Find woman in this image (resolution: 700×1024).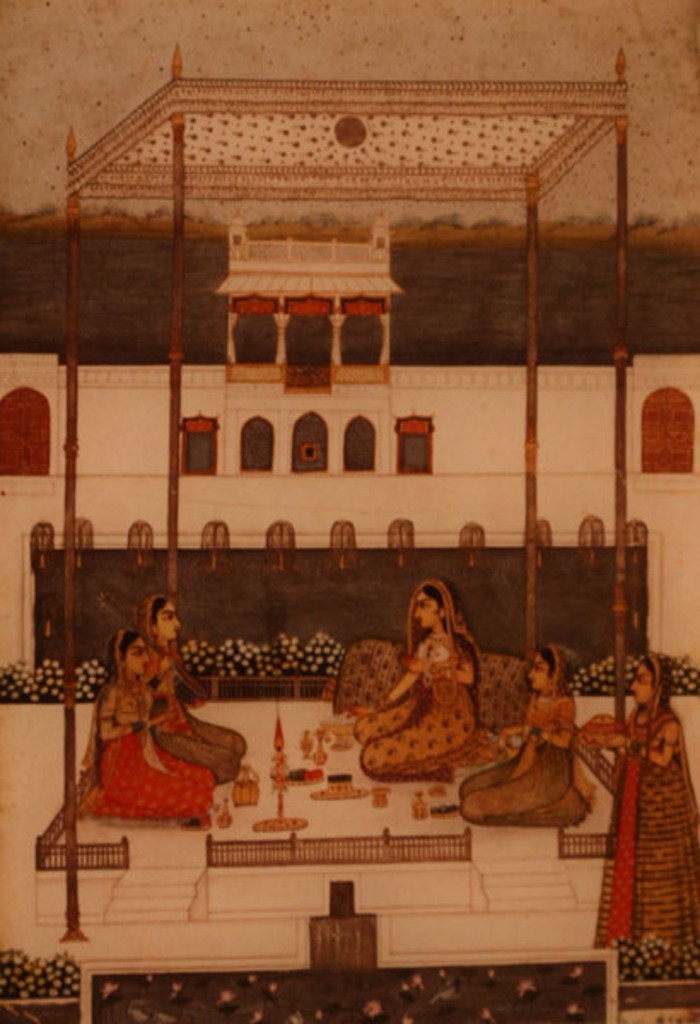
[x1=128, y1=594, x2=253, y2=777].
